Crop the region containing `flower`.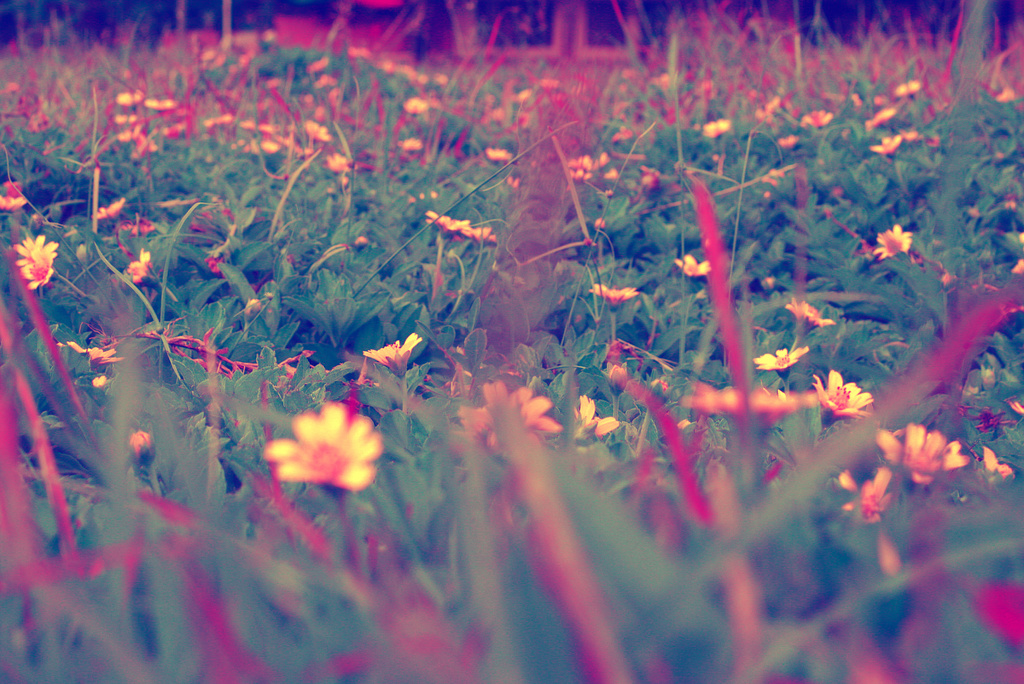
Crop region: <box>299,118,334,143</box>.
